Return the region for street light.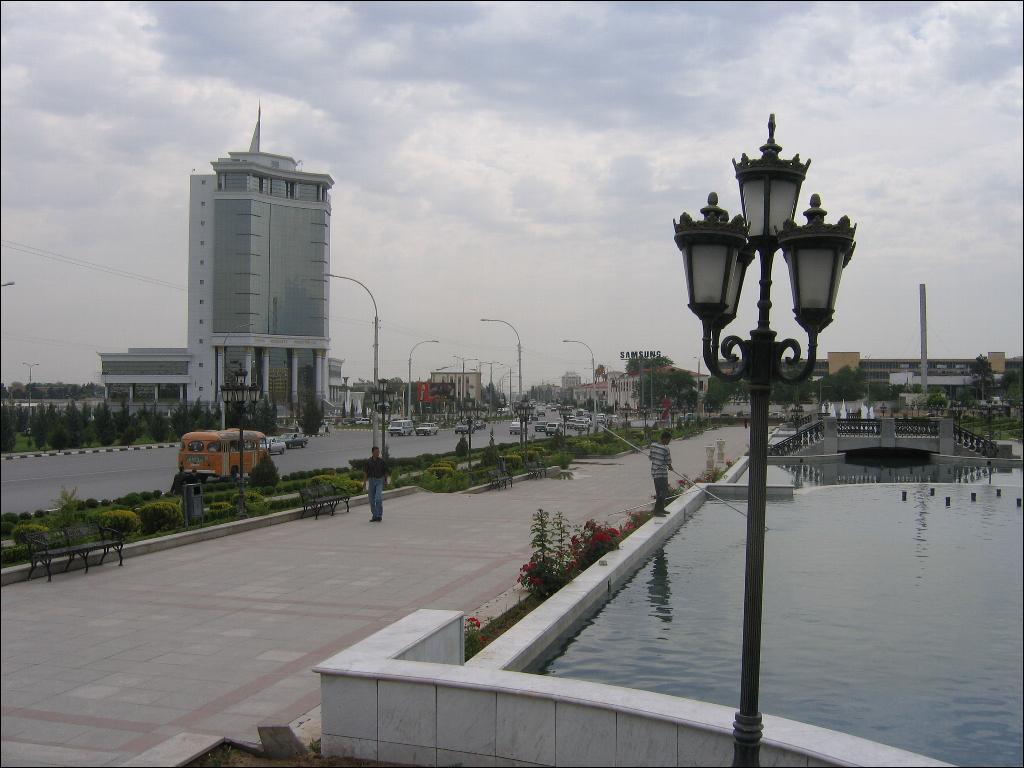
[317, 270, 384, 456].
